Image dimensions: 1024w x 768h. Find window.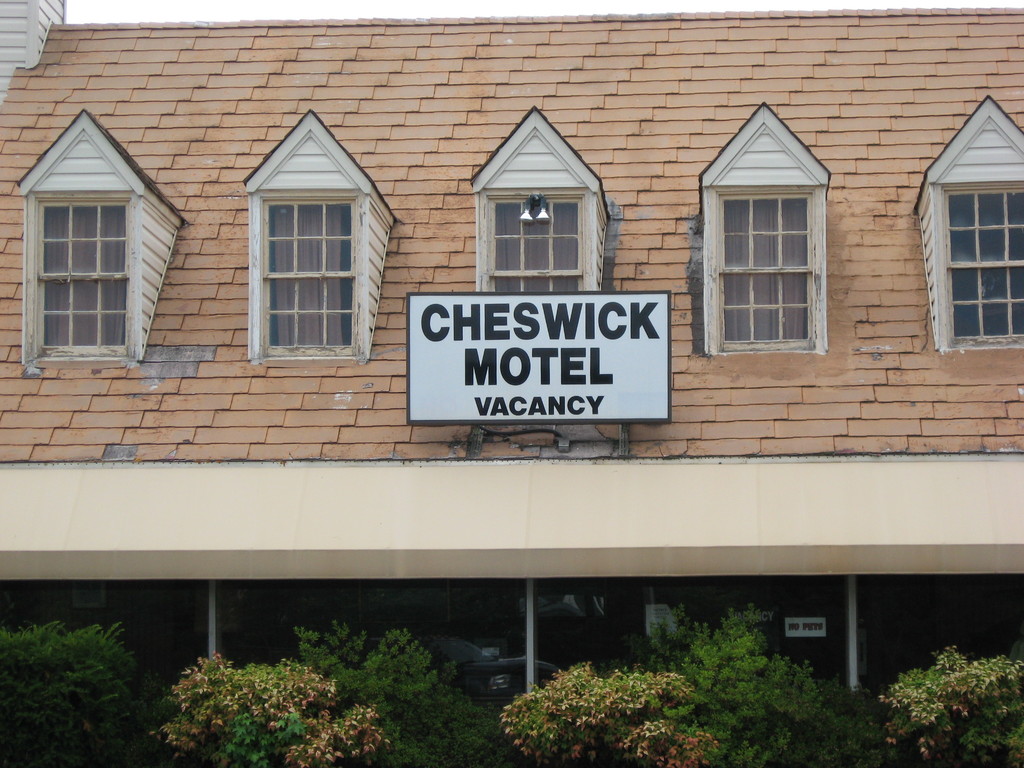
BBox(234, 127, 373, 367).
